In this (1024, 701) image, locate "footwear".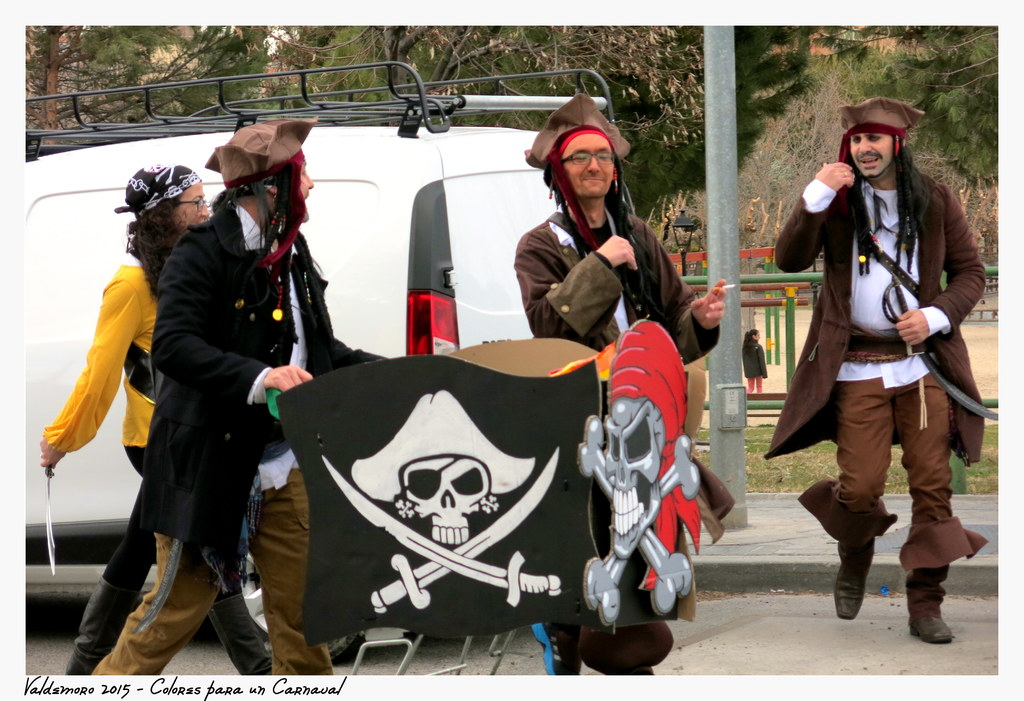
Bounding box: crop(909, 613, 953, 643).
